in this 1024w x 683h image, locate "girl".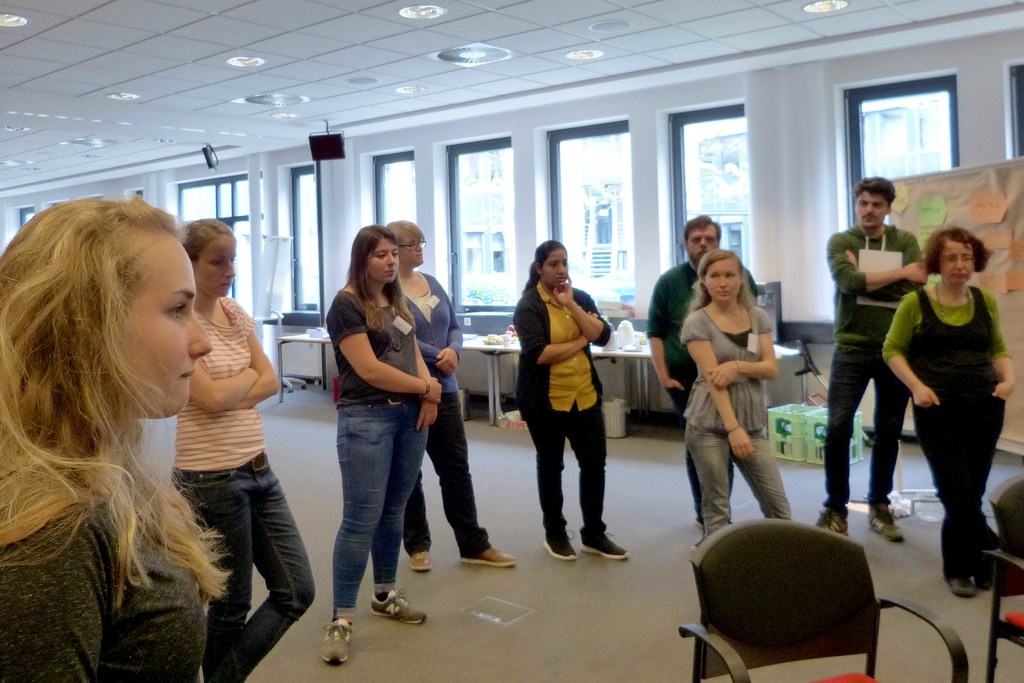
Bounding box: crop(0, 199, 220, 678).
